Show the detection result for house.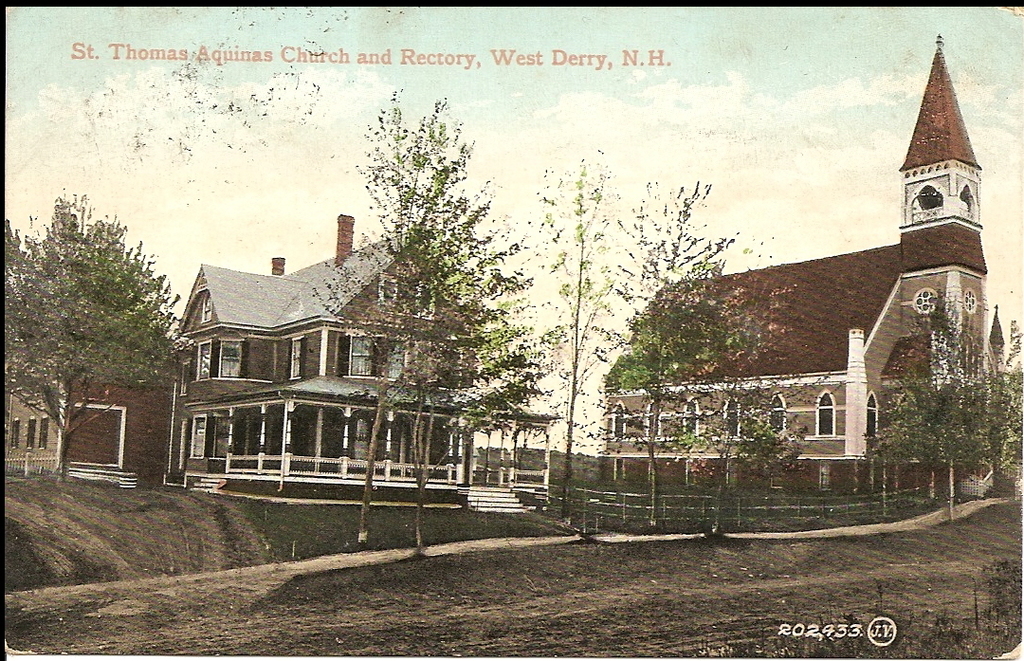
l=172, t=196, r=473, b=508.
